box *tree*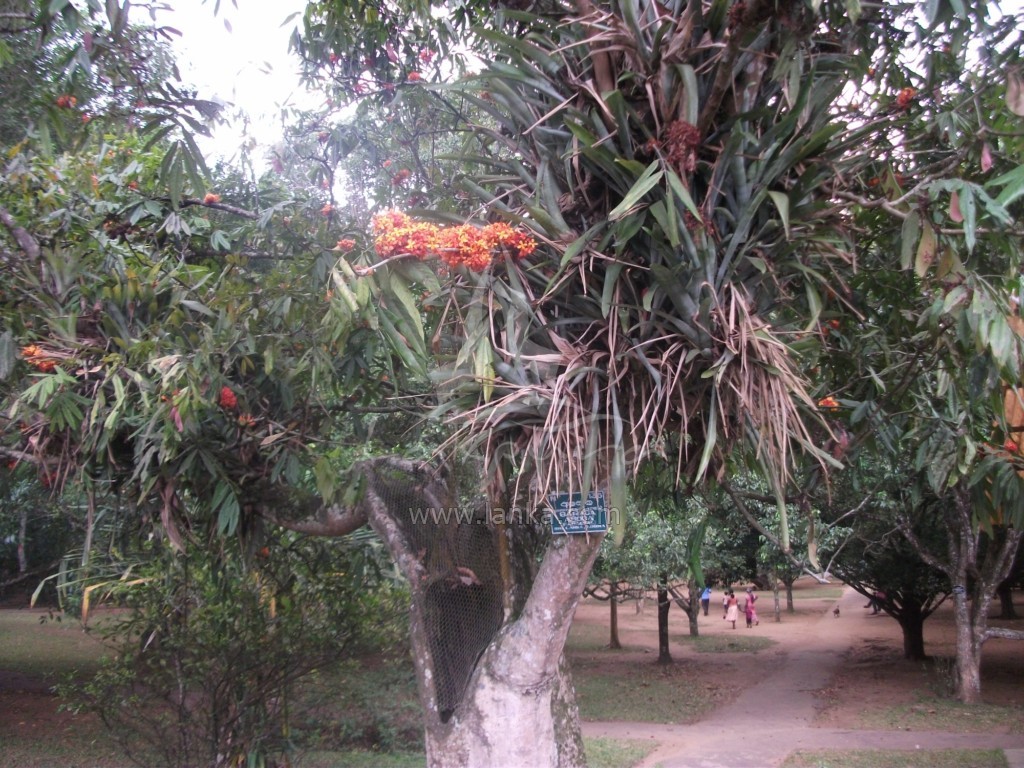
BBox(630, 491, 695, 666)
